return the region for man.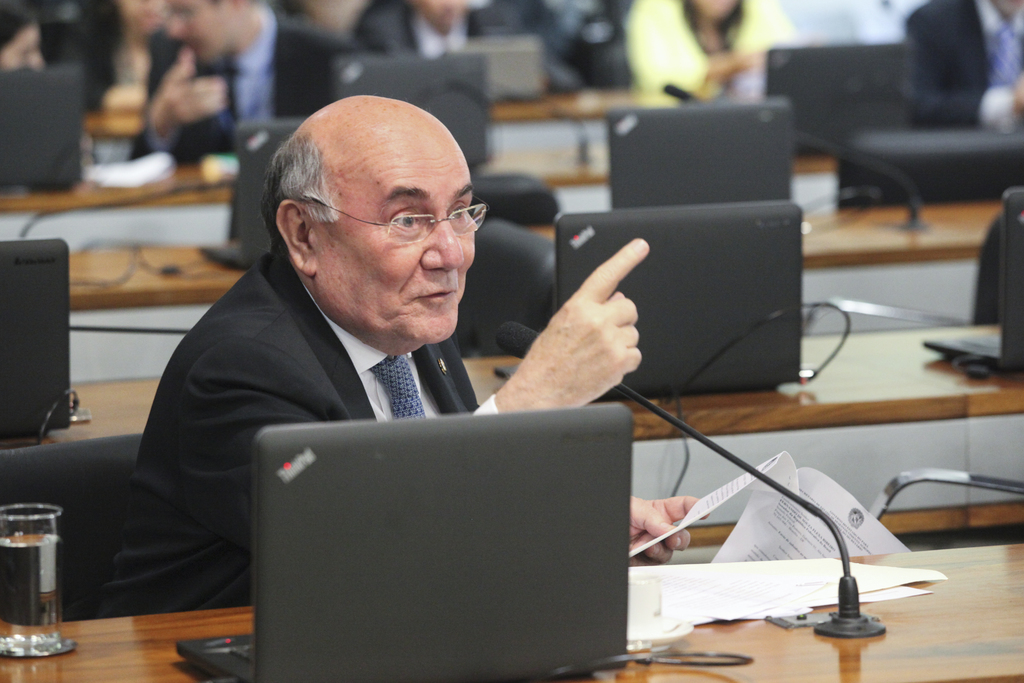
detection(104, 107, 573, 555).
